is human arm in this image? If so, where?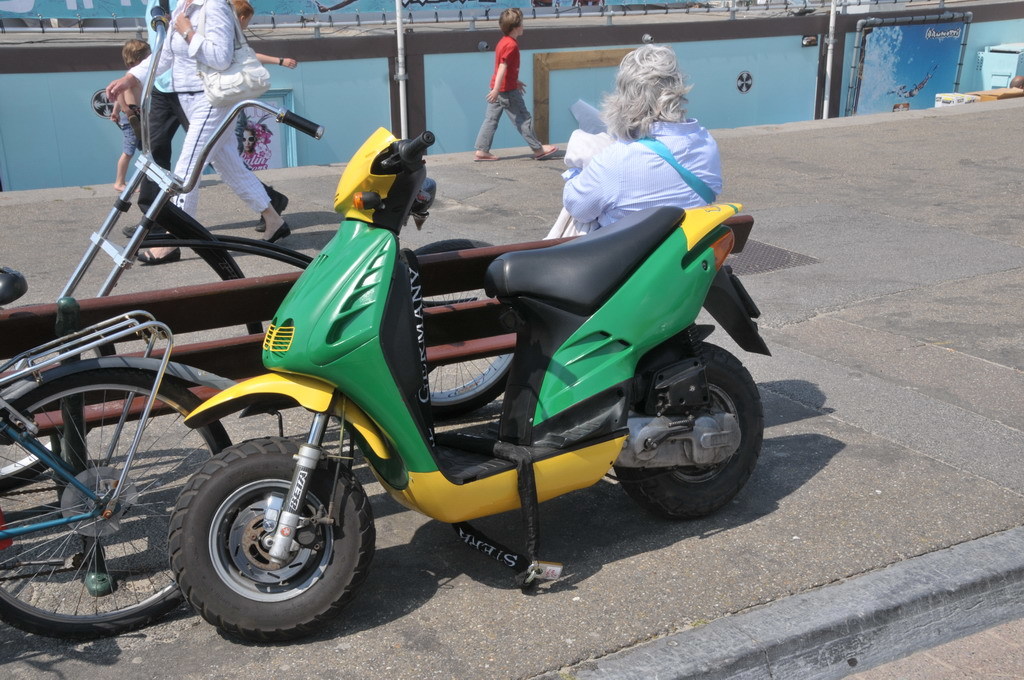
Yes, at 175/0/233/64.
